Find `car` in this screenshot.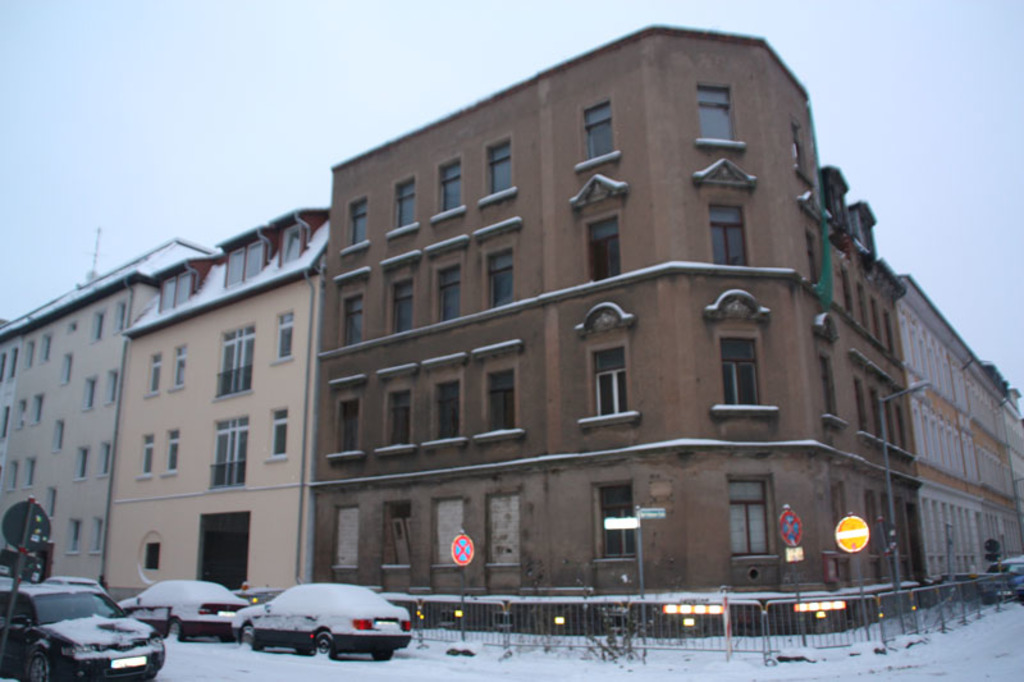
The bounding box for `car` is select_region(983, 557, 1023, 600).
